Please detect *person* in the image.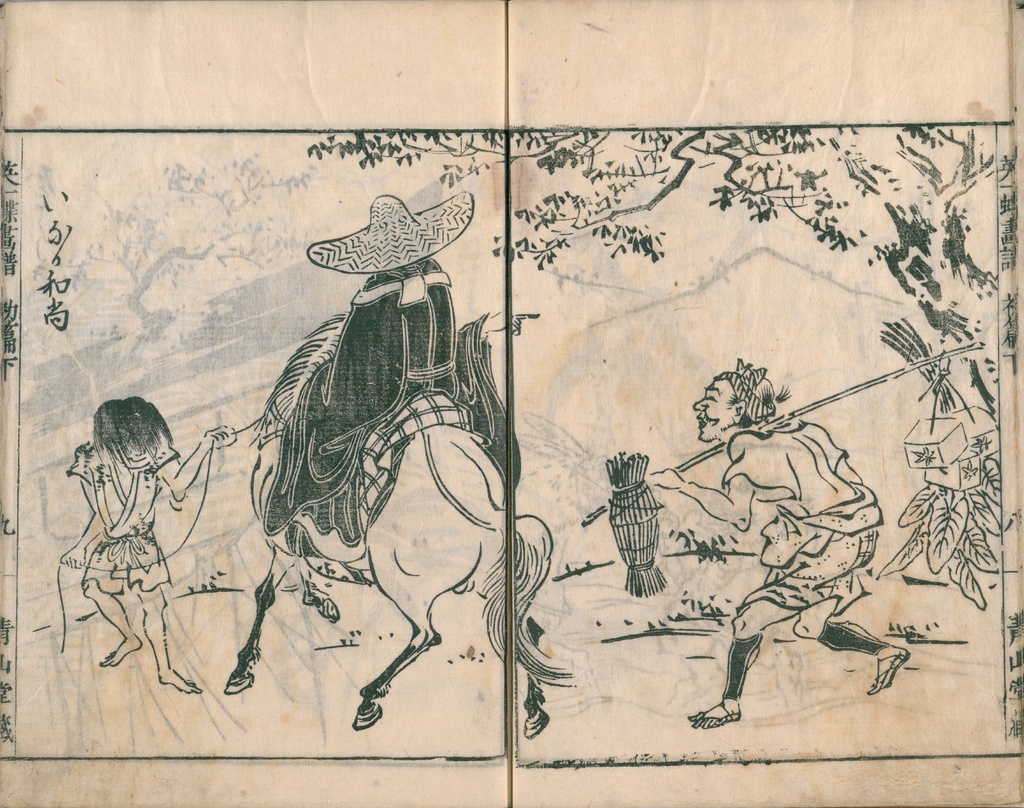
<box>301,188,533,571</box>.
